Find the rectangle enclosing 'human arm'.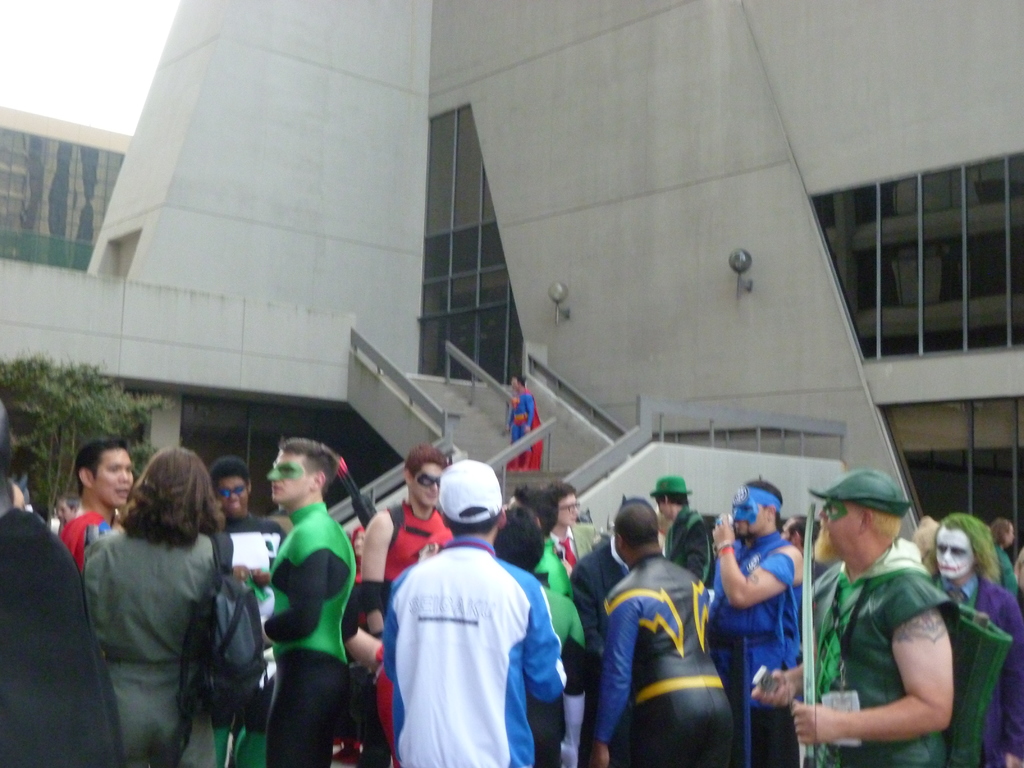
<box>346,626,402,675</box>.
